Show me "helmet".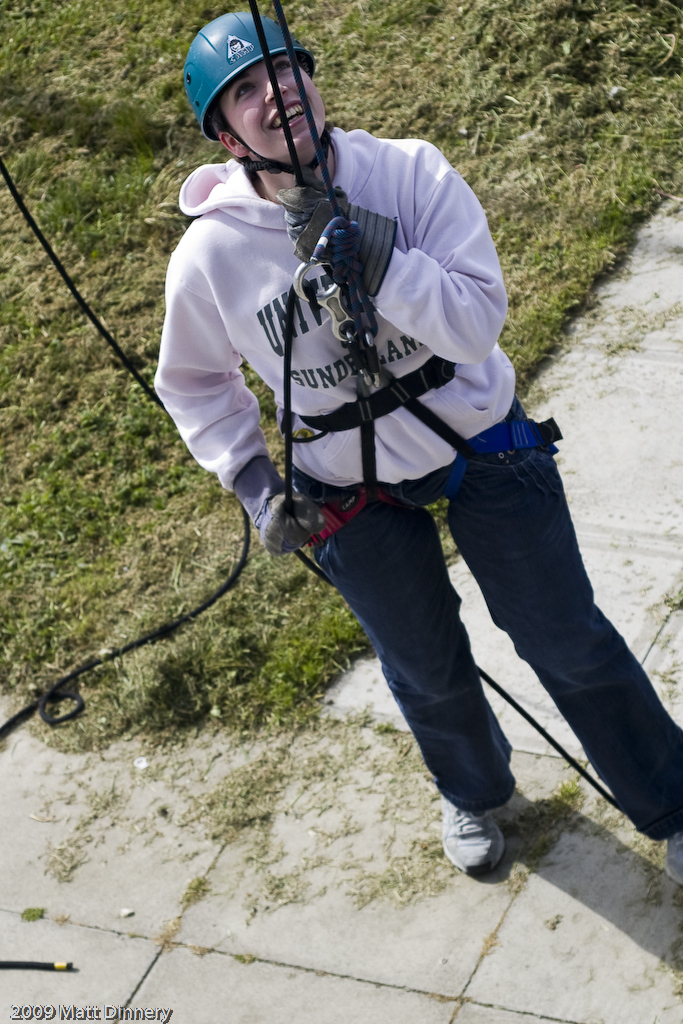
"helmet" is here: (x1=180, y1=0, x2=334, y2=166).
